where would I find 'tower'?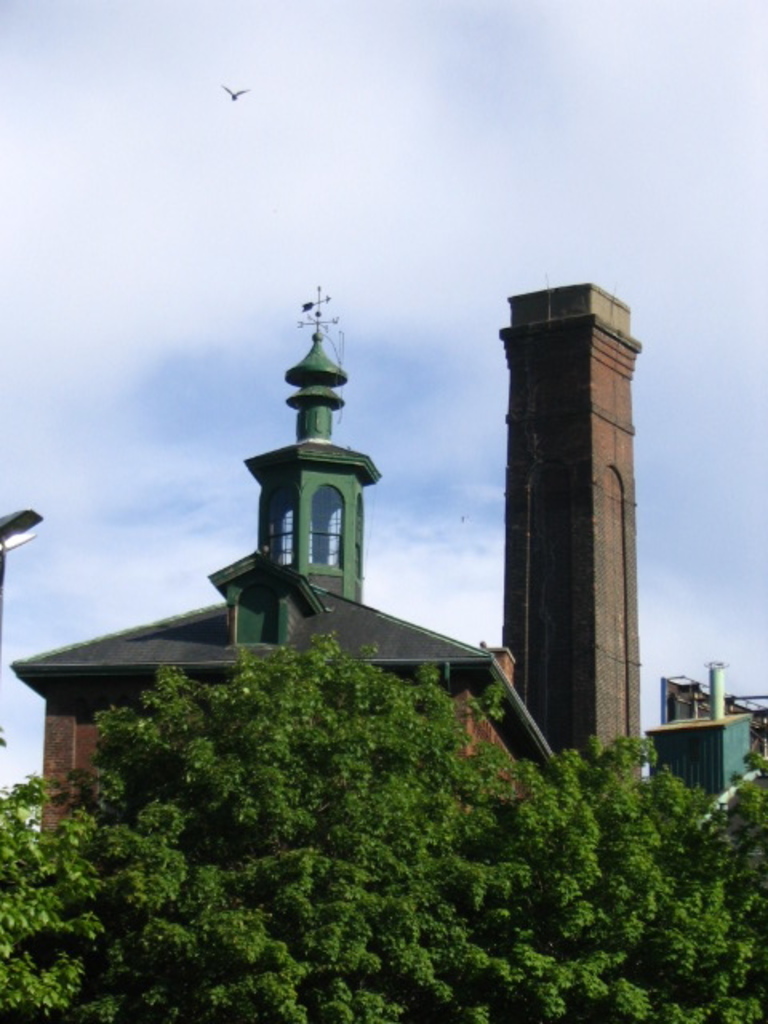
At detection(480, 262, 661, 861).
